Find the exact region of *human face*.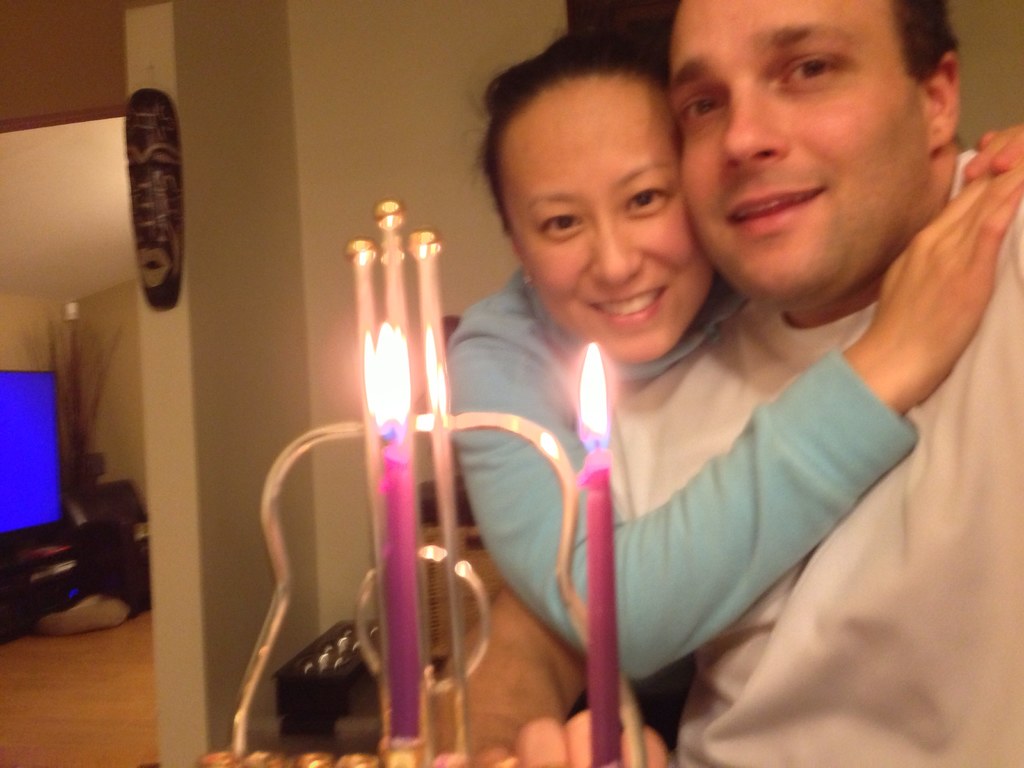
Exact region: (left=492, top=72, right=712, bottom=358).
